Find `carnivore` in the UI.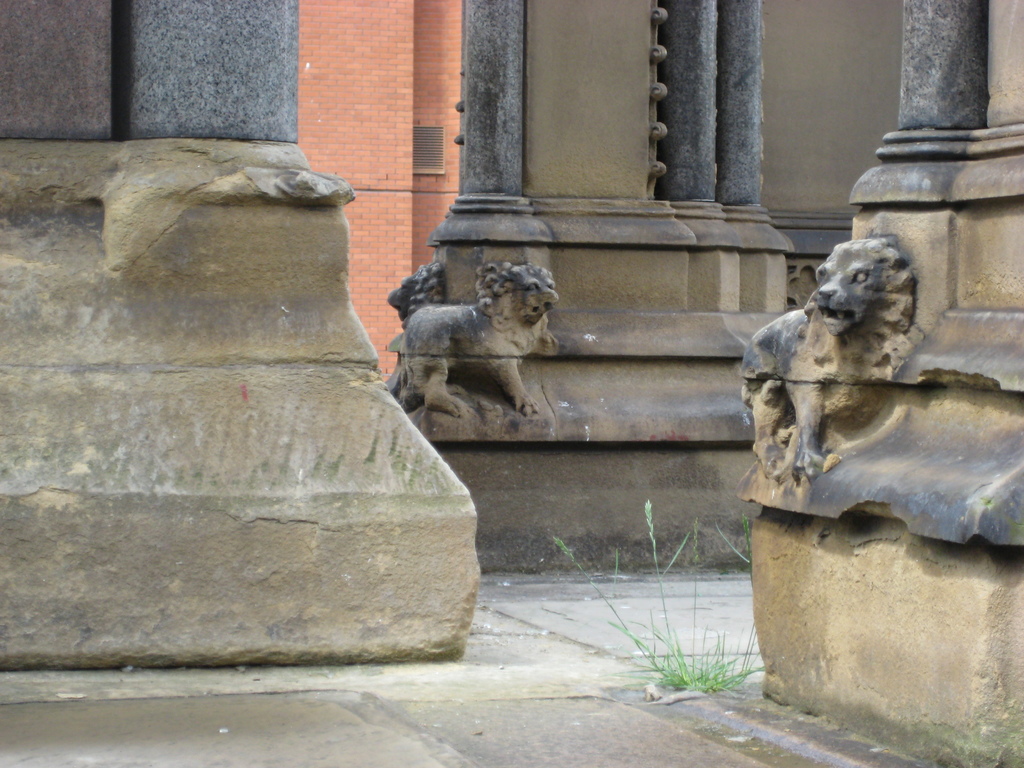
UI element at region(390, 267, 567, 428).
